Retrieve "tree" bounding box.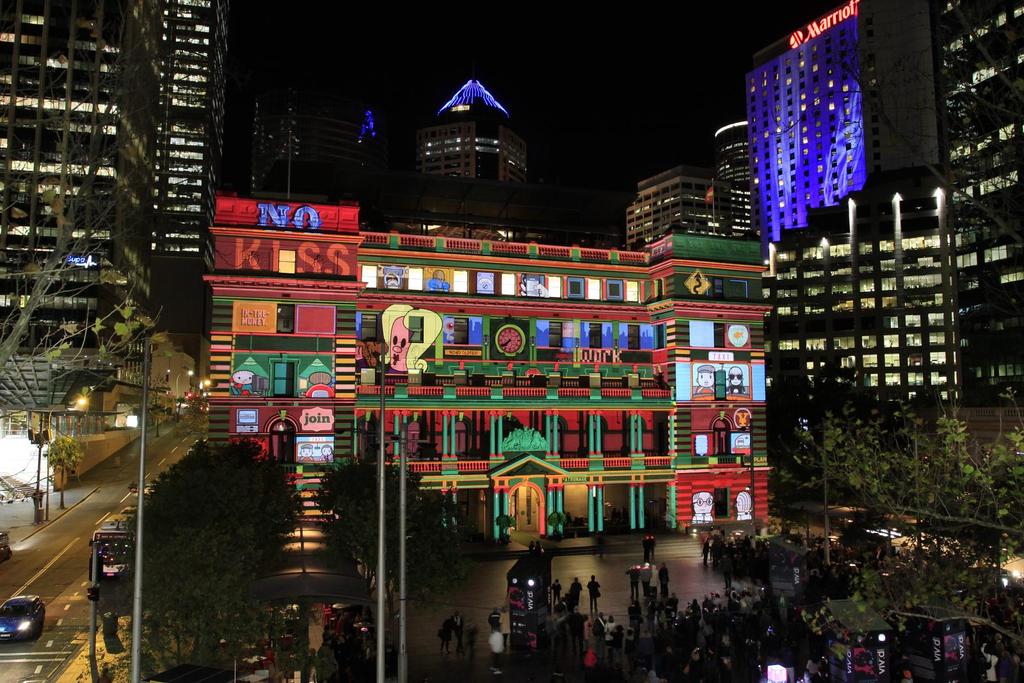
Bounding box: <bbox>303, 460, 472, 607</bbox>.
